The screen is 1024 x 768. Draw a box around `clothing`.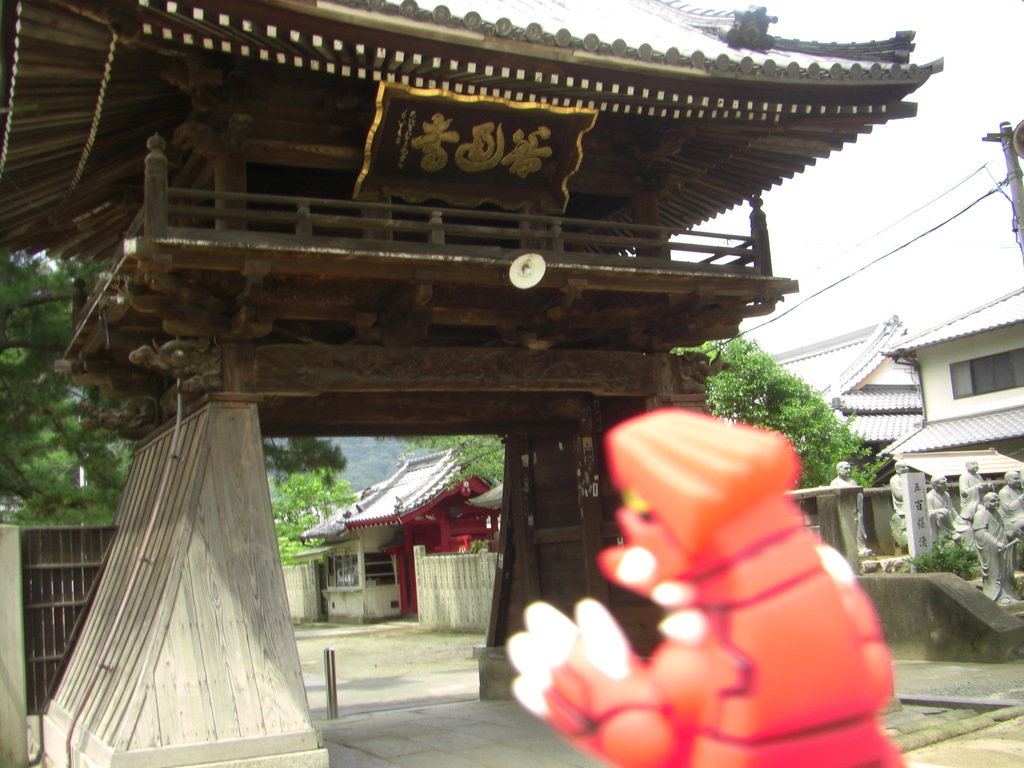
[972, 506, 1012, 602].
